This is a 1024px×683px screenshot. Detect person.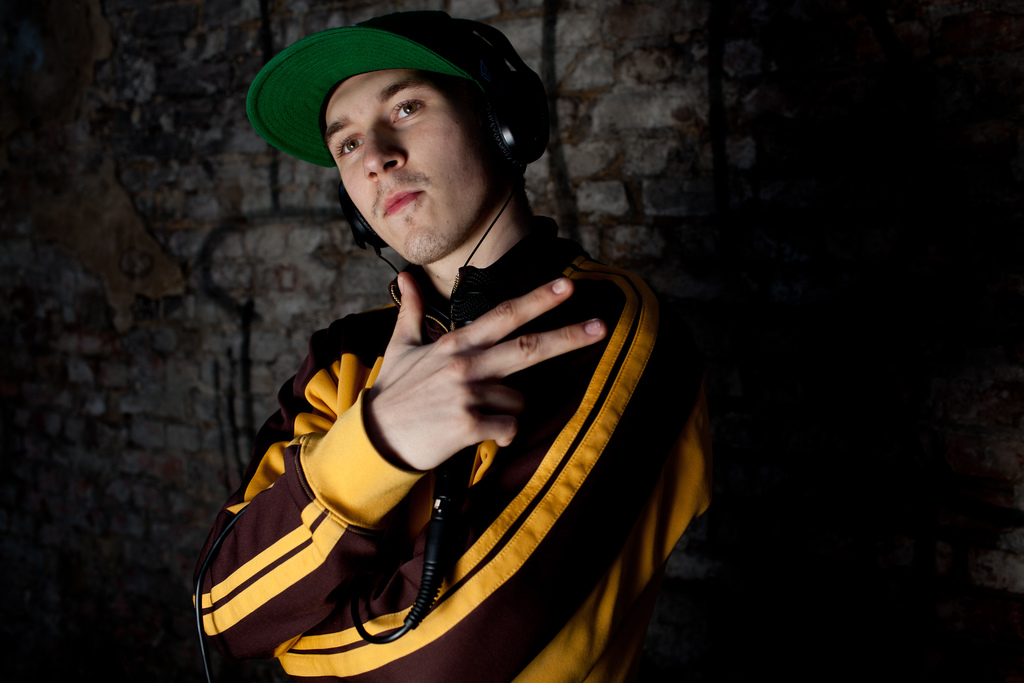
x1=167, y1=35, x2=697, y2=676.
